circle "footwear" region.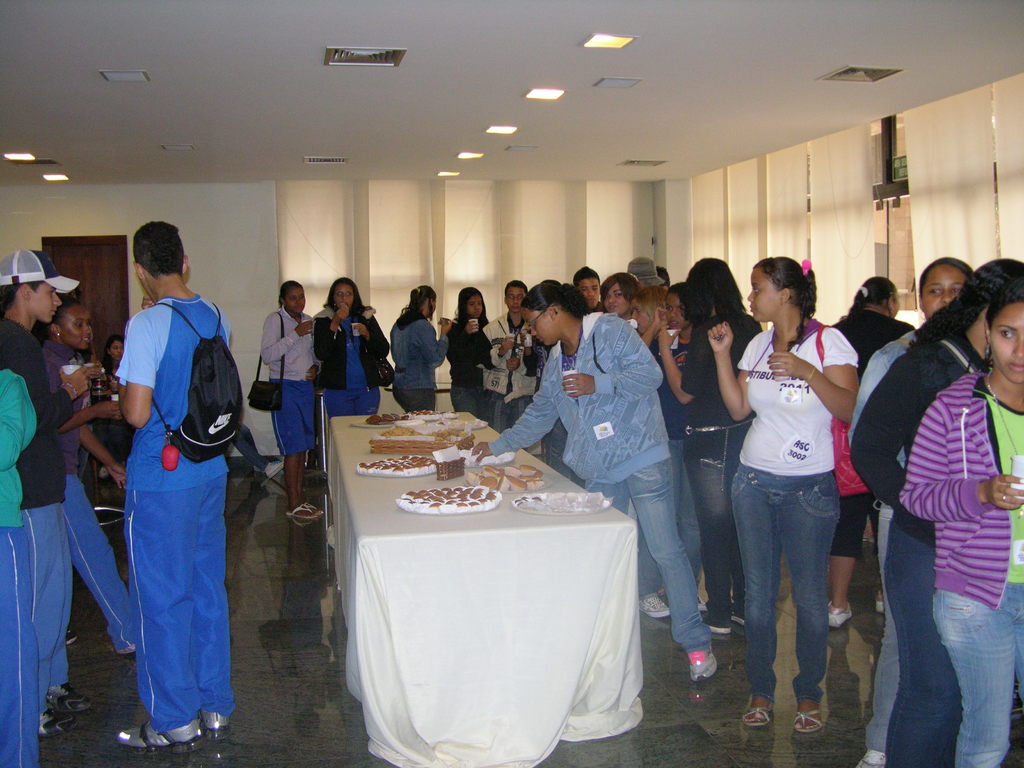
Region: [743, 691, 776, 717].
